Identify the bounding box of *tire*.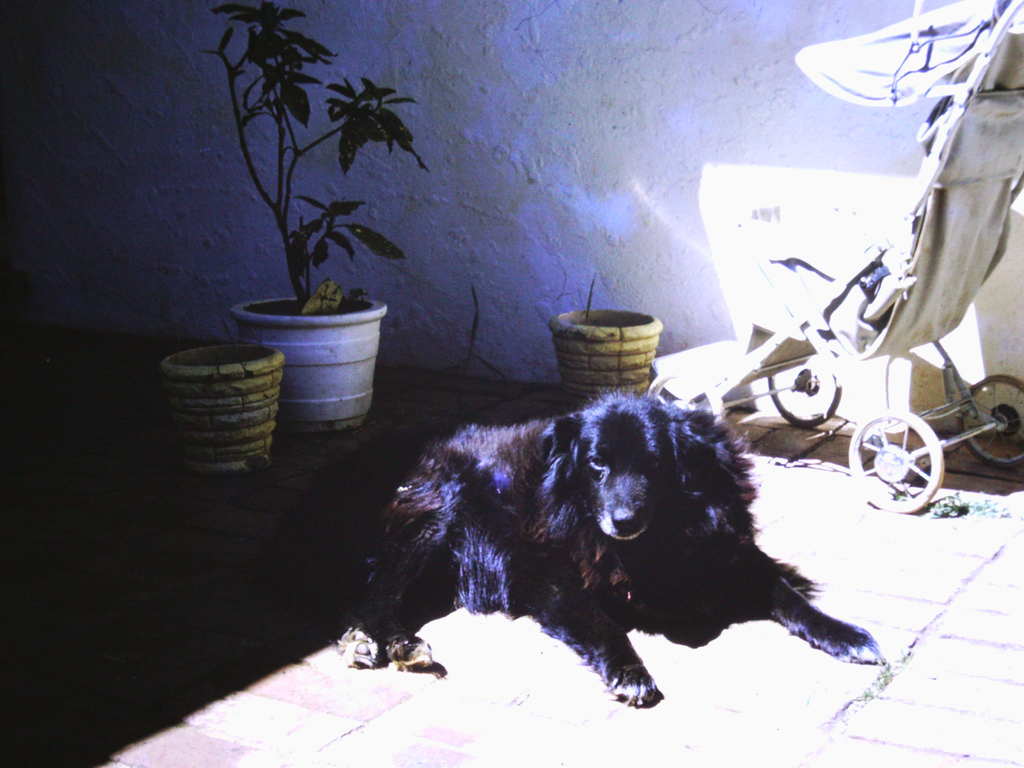
[851,407,941,501].
